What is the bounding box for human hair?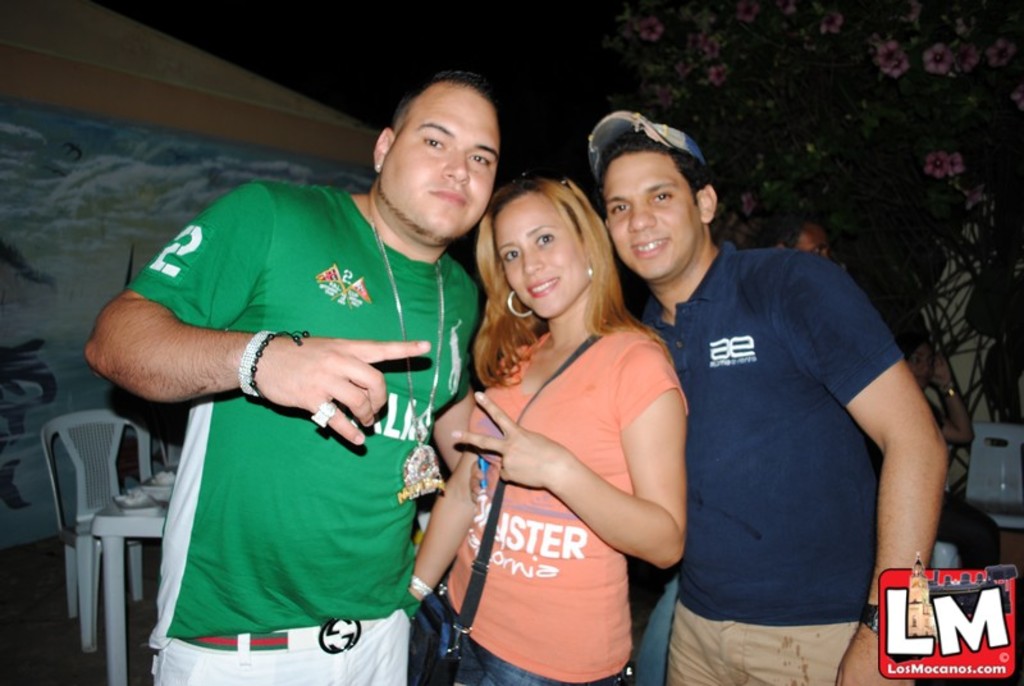
x1=389, y1=68, x2=503, y2=150.
